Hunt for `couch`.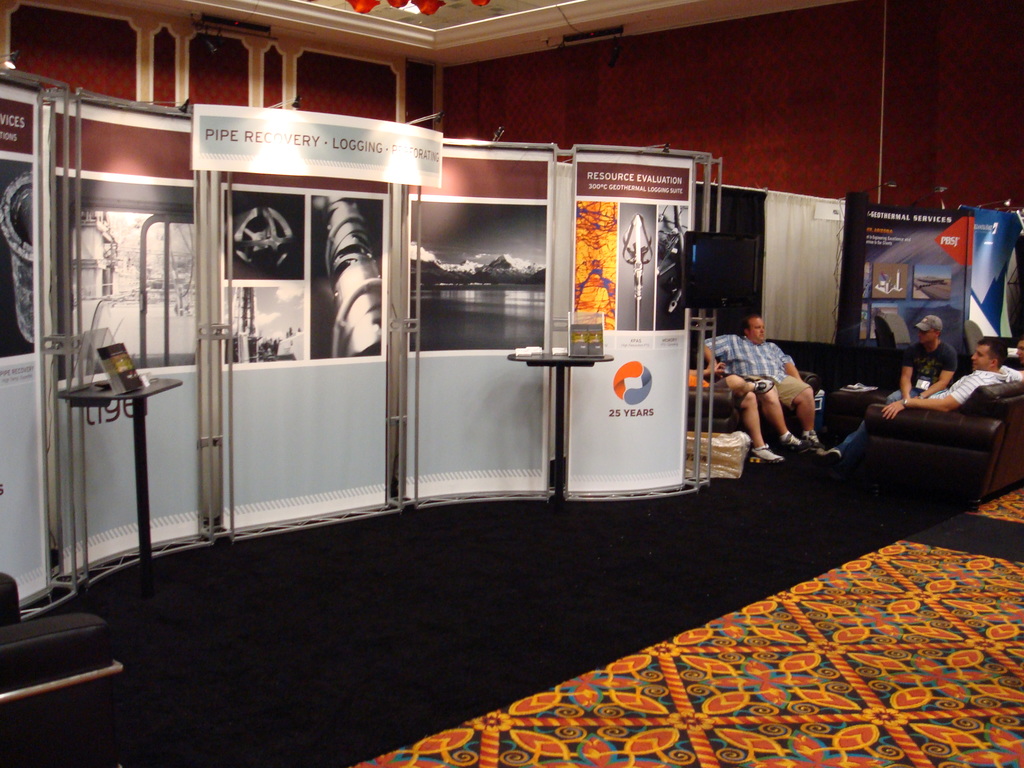
Hunted down at region(837, 348, 1021, 491).
